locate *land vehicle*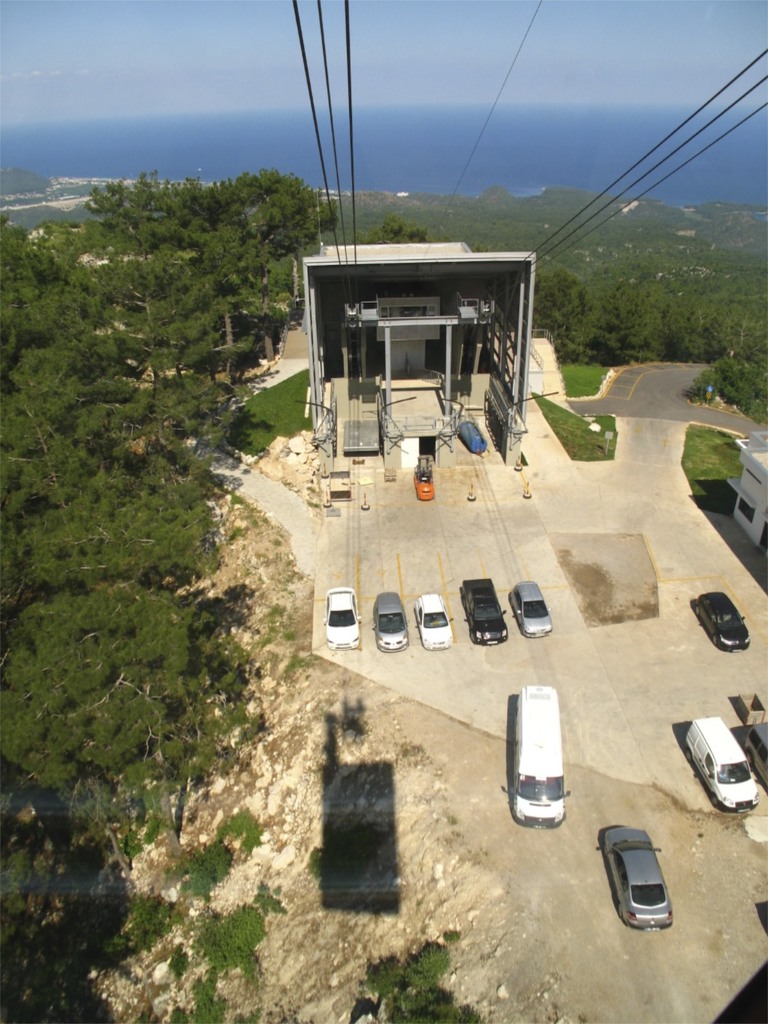
<region>323, 585, 360, 648</region>
